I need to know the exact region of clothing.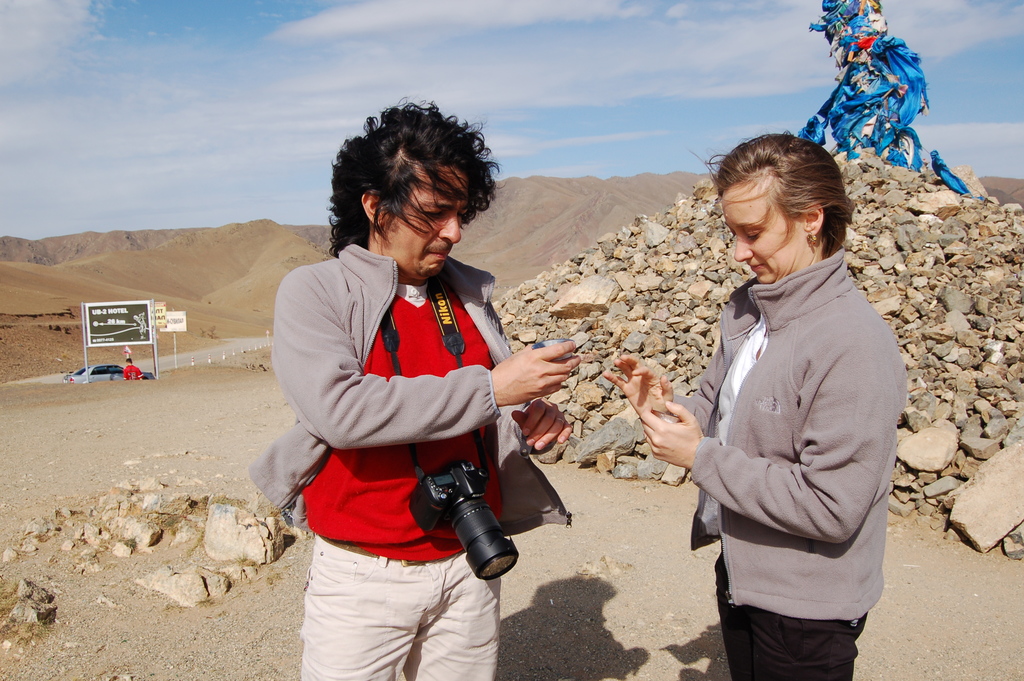
Region: [657, 249, 892, 677].
